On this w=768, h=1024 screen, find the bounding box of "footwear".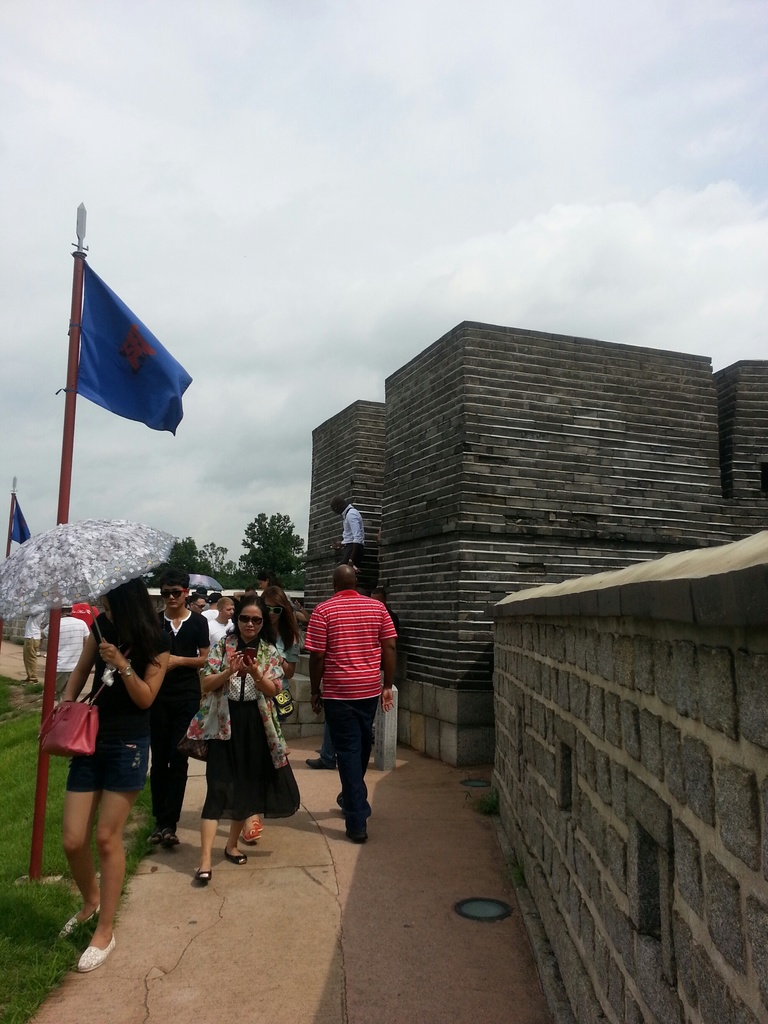
Bounding box: (82, 938, 115, 971).
